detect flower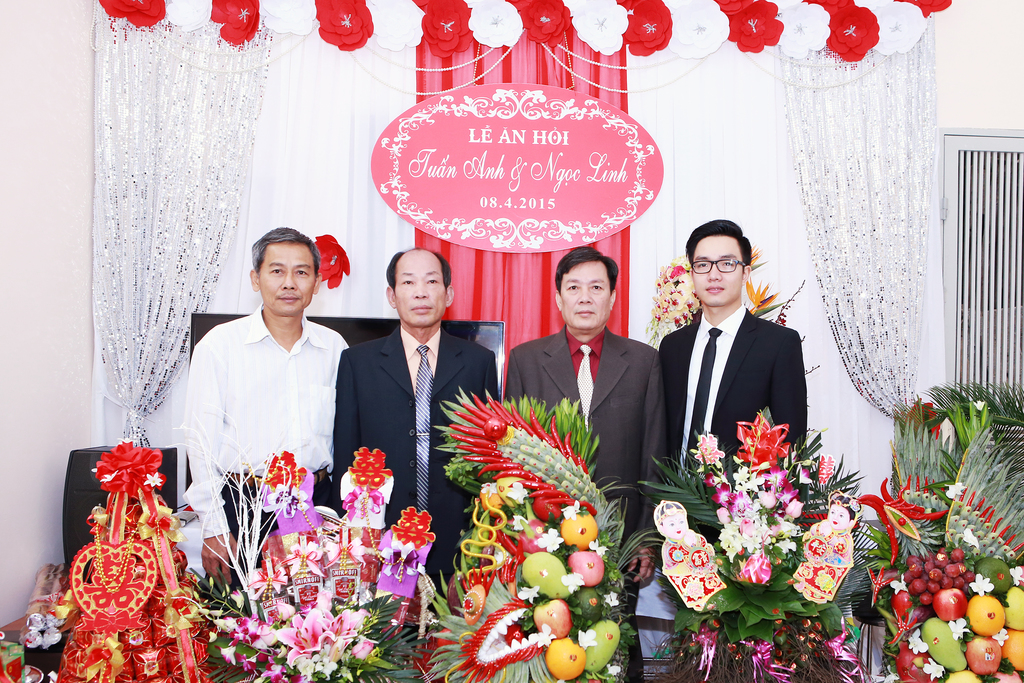
box=[275, 608, 330, 669]
